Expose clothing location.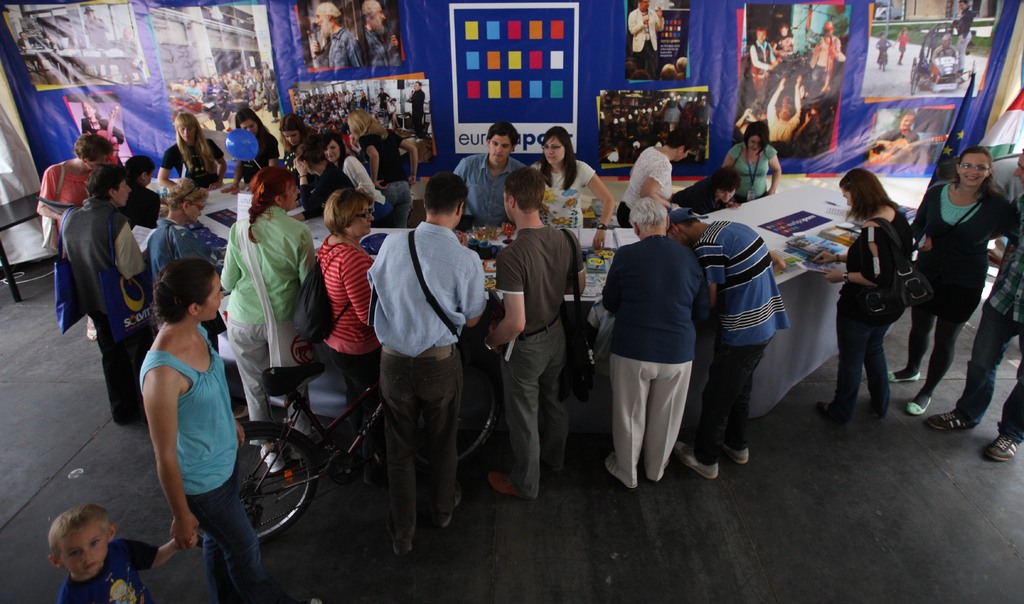
Exposed at bbox=(929, 40, 957, 61).
